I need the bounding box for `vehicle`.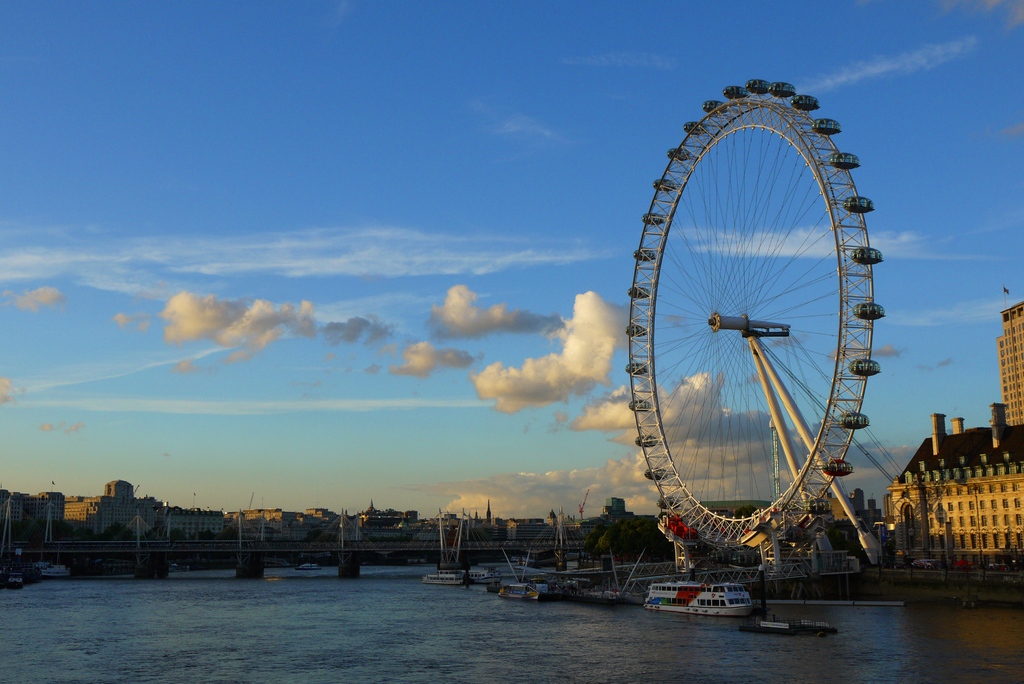
Here it is: box(534, 571, 632, 604).
